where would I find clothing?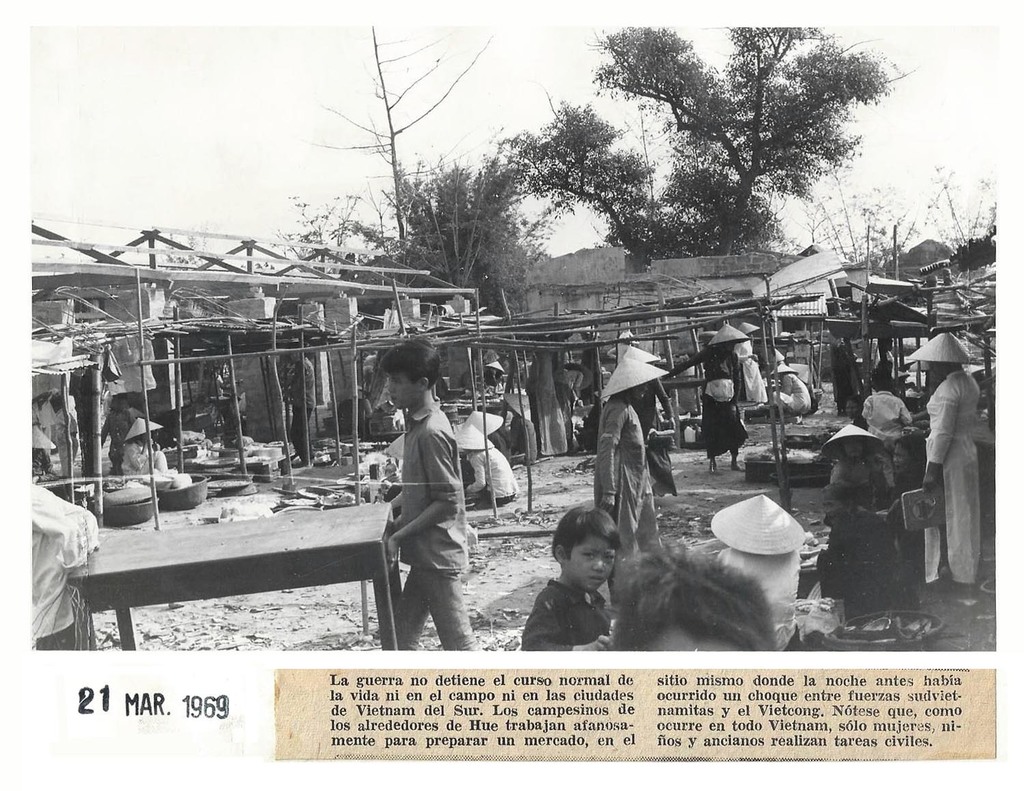
At 123,445,160,474.
